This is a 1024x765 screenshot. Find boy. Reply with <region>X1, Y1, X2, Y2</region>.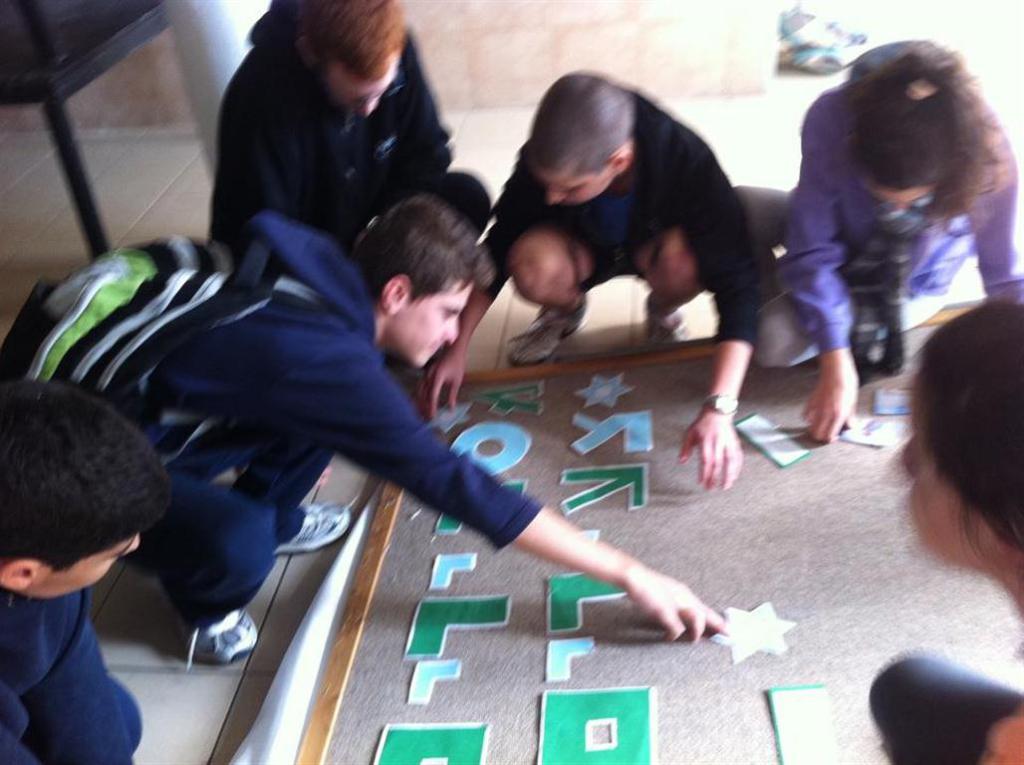
<region>417, 65, 760, 489</region>.
